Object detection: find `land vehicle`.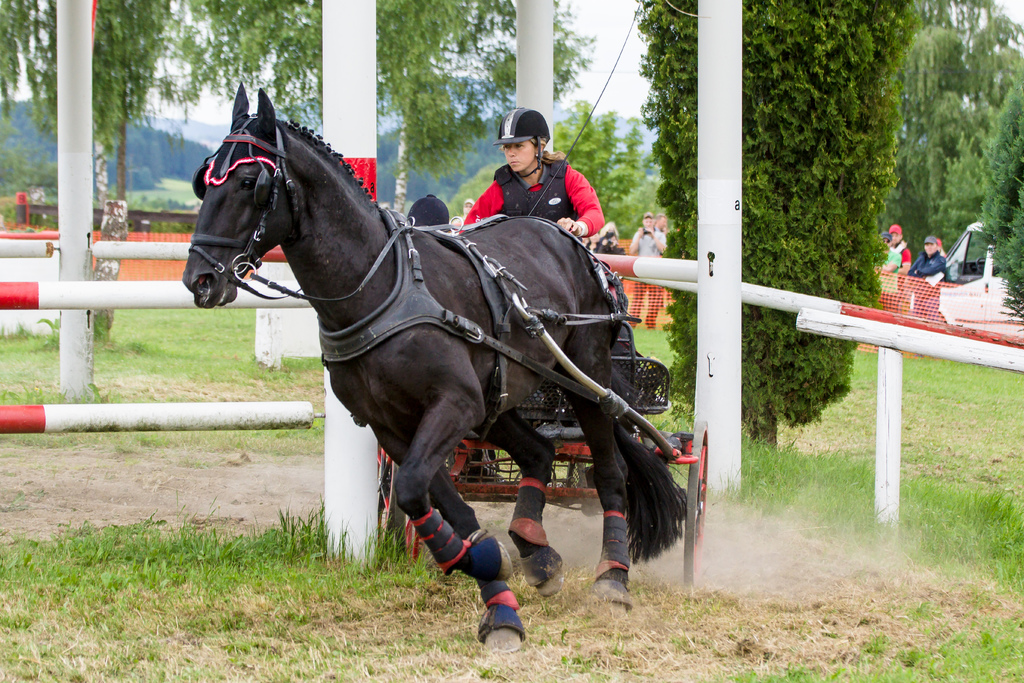
detection(936, 220, 1023, 345).
